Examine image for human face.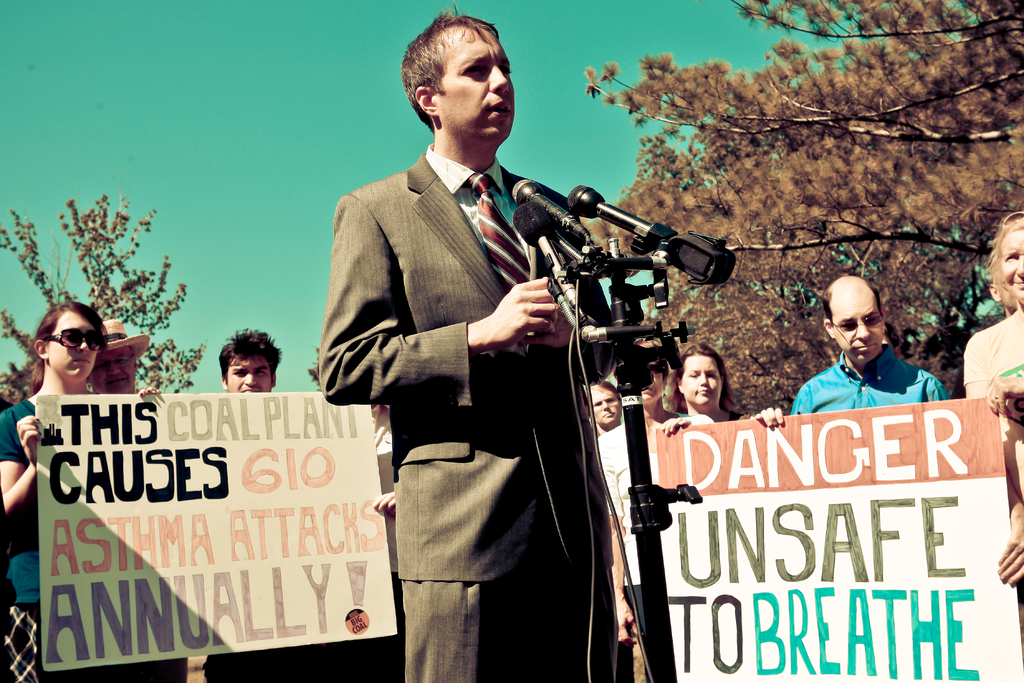
Examination result: {"x1": 227, "y1": 358, "x2": 271, "y2": 395}.
